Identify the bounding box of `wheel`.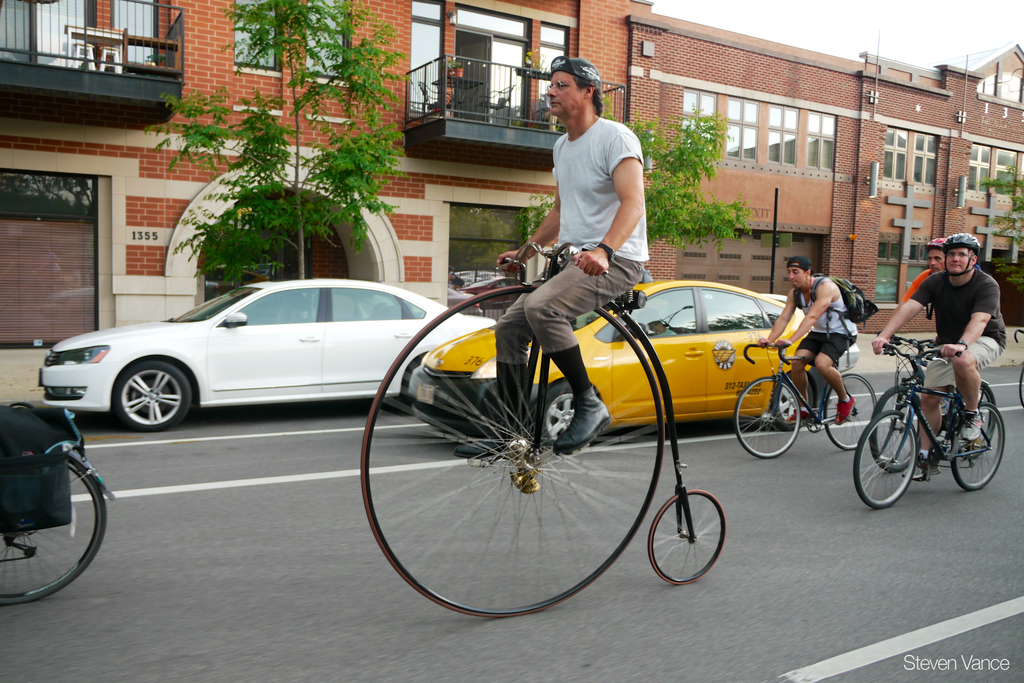
360:284:671:626.
